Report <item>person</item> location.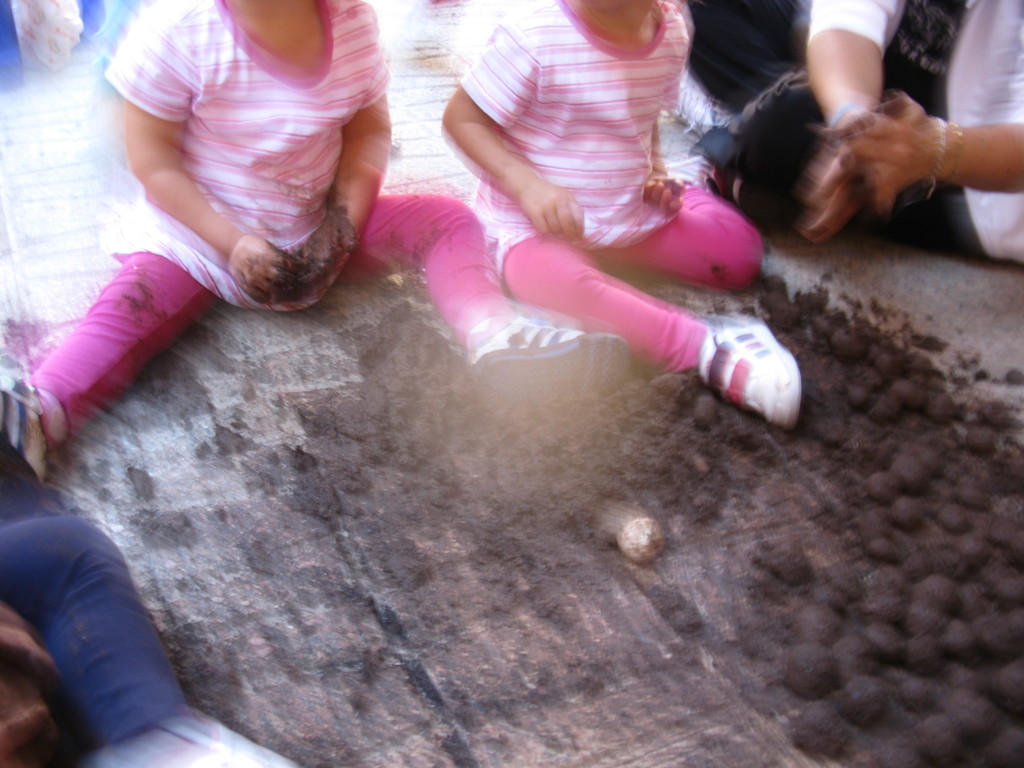
Report: bbox=[695, 0, 1023, 247].
